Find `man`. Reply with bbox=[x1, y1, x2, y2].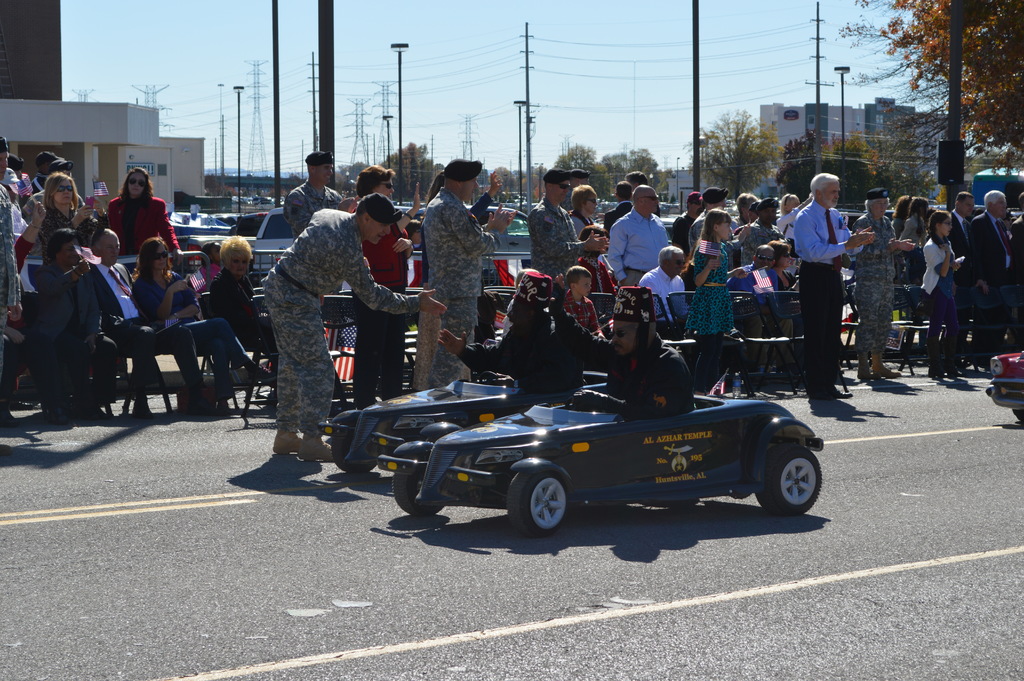
bbox=[20, 219, 115, 418].
